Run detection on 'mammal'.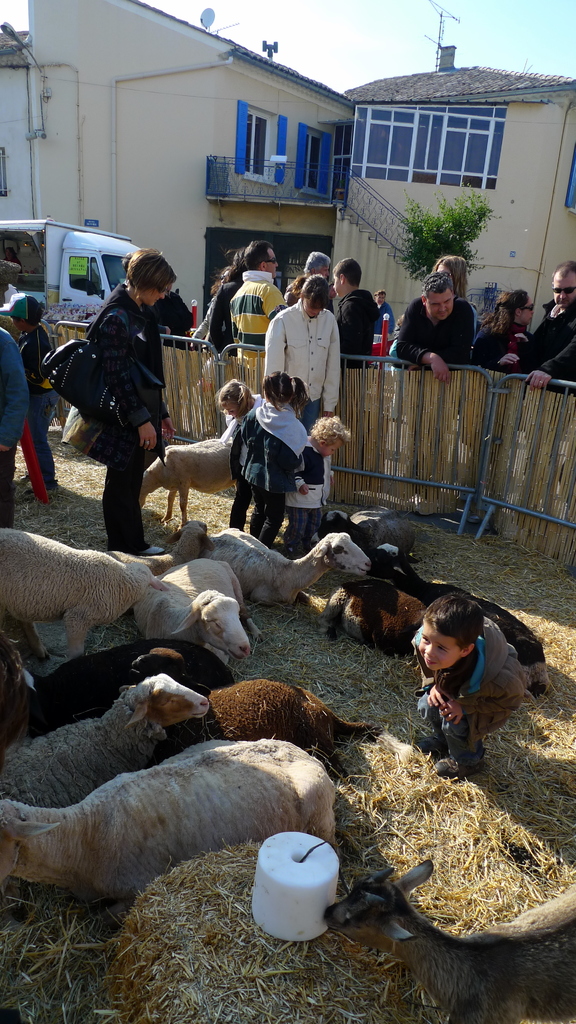
Result: region(287, 407, 352, 554).
